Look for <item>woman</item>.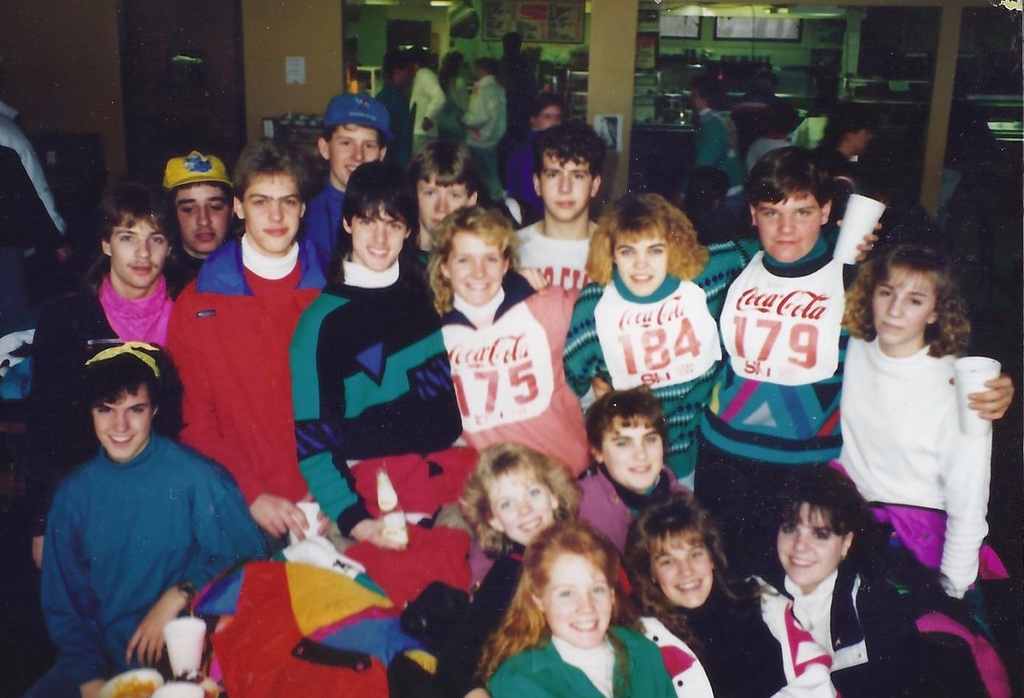
Found: crop(472, 523, 673, 697).
